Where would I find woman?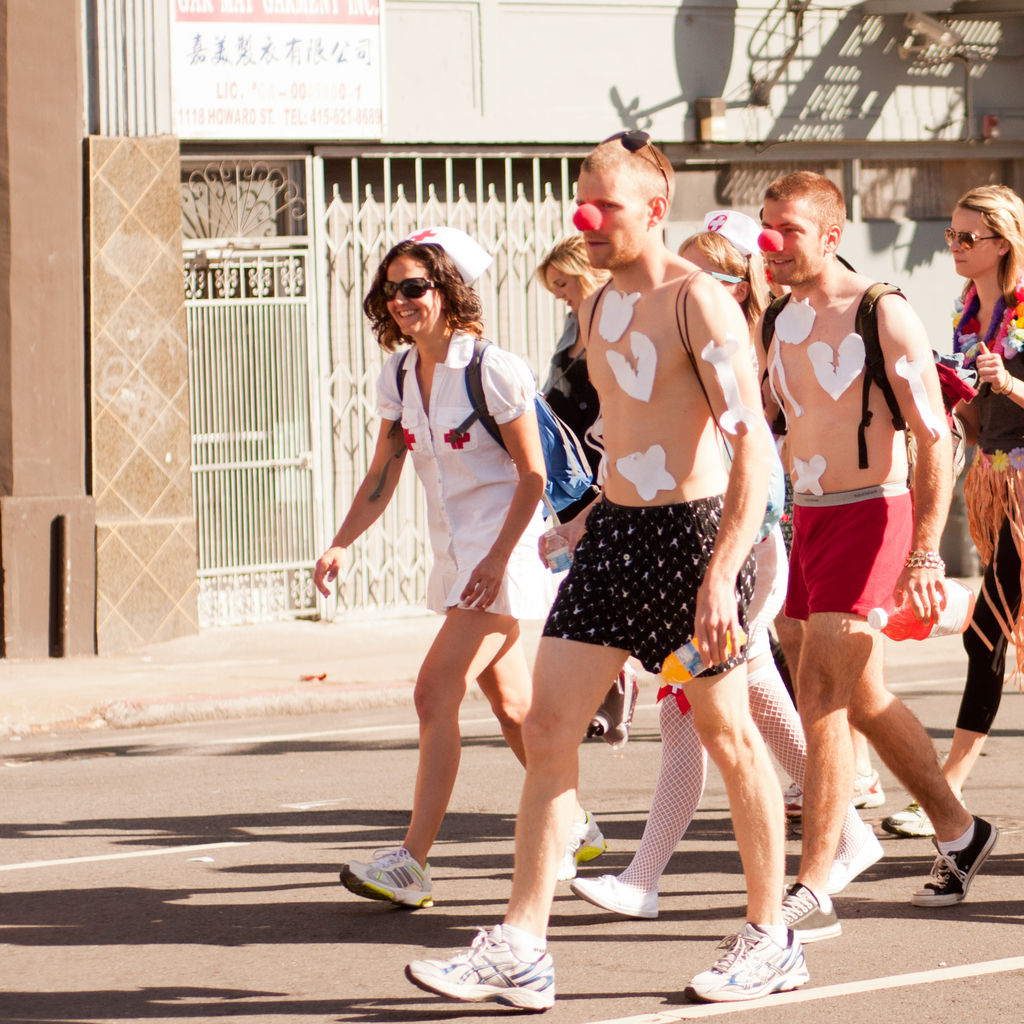
At <box>330,223,596,940</box>.
